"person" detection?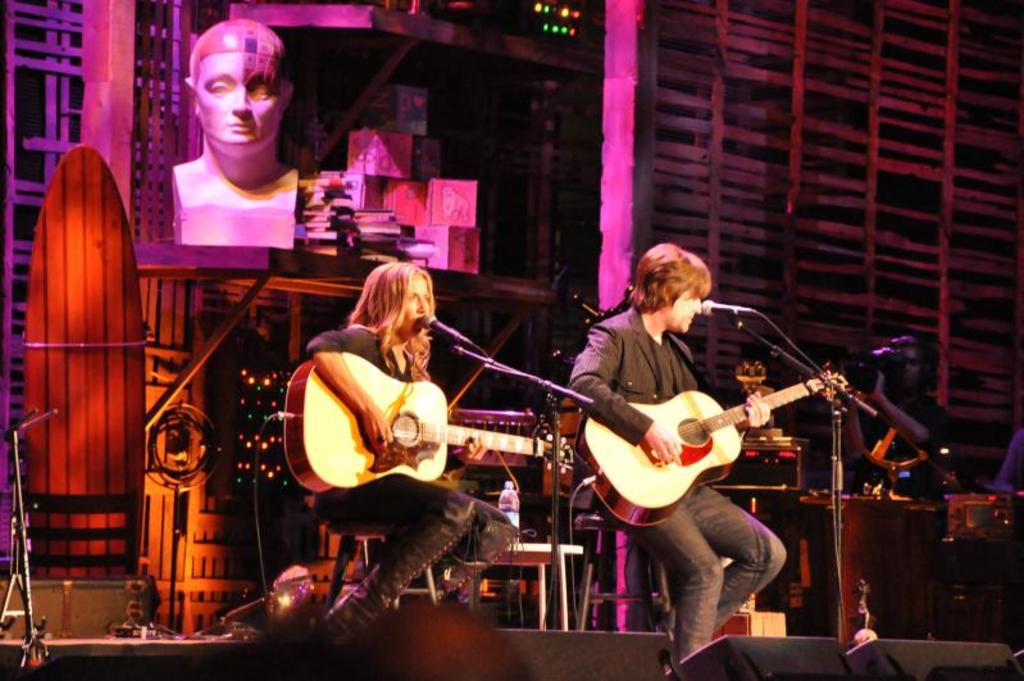
852,333,971,504
